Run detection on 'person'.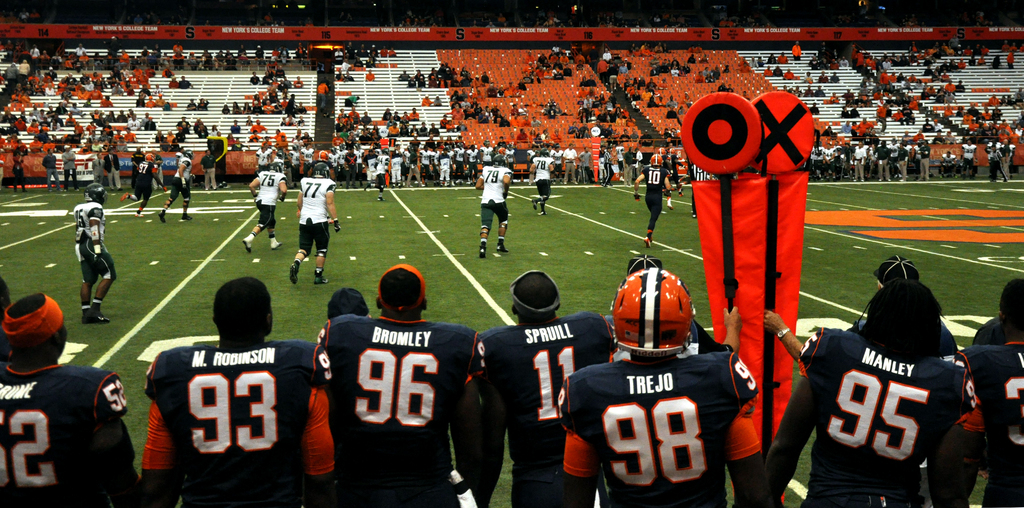
Result: 159/148/192/223.
